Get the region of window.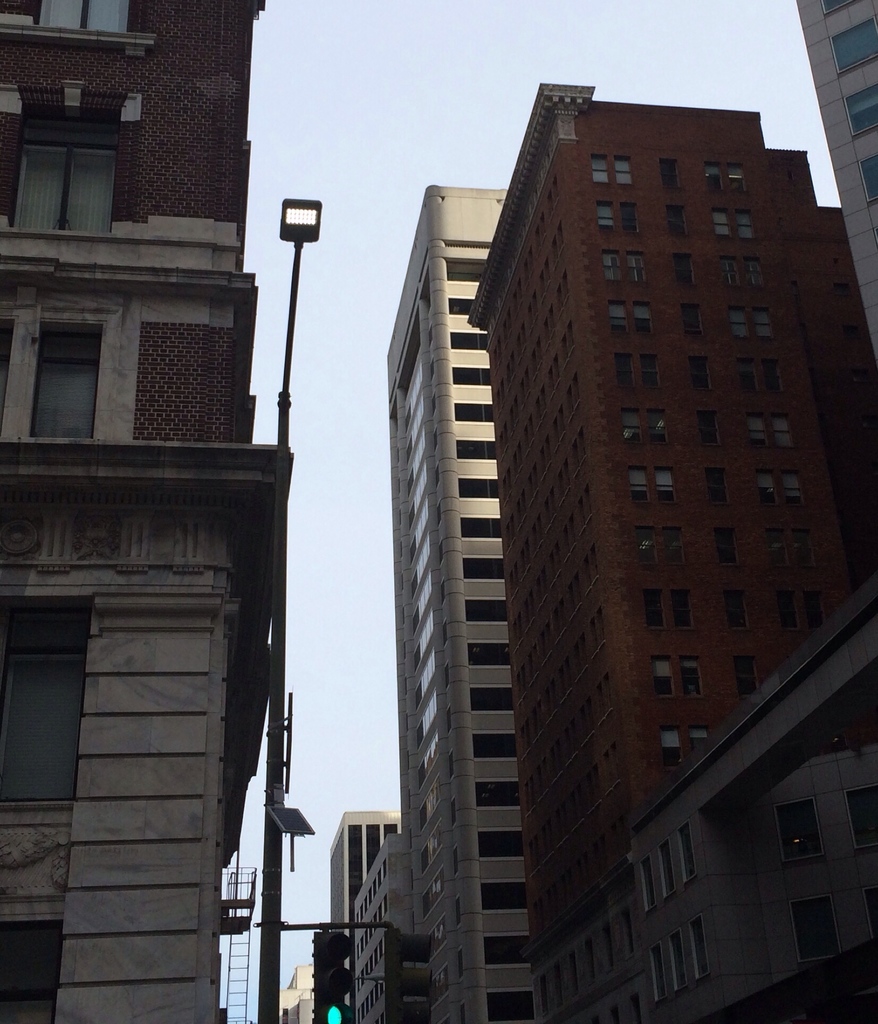
box(678, 824, 689, 893).
